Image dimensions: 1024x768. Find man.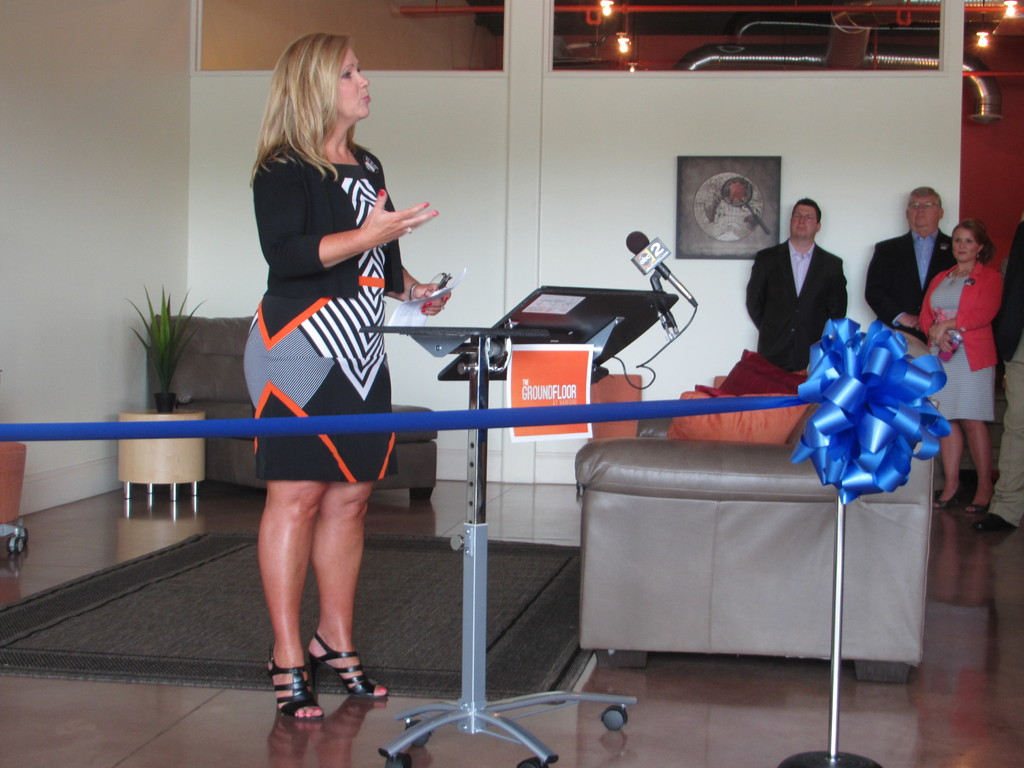
l=749, t=195, r=872, b=374.
